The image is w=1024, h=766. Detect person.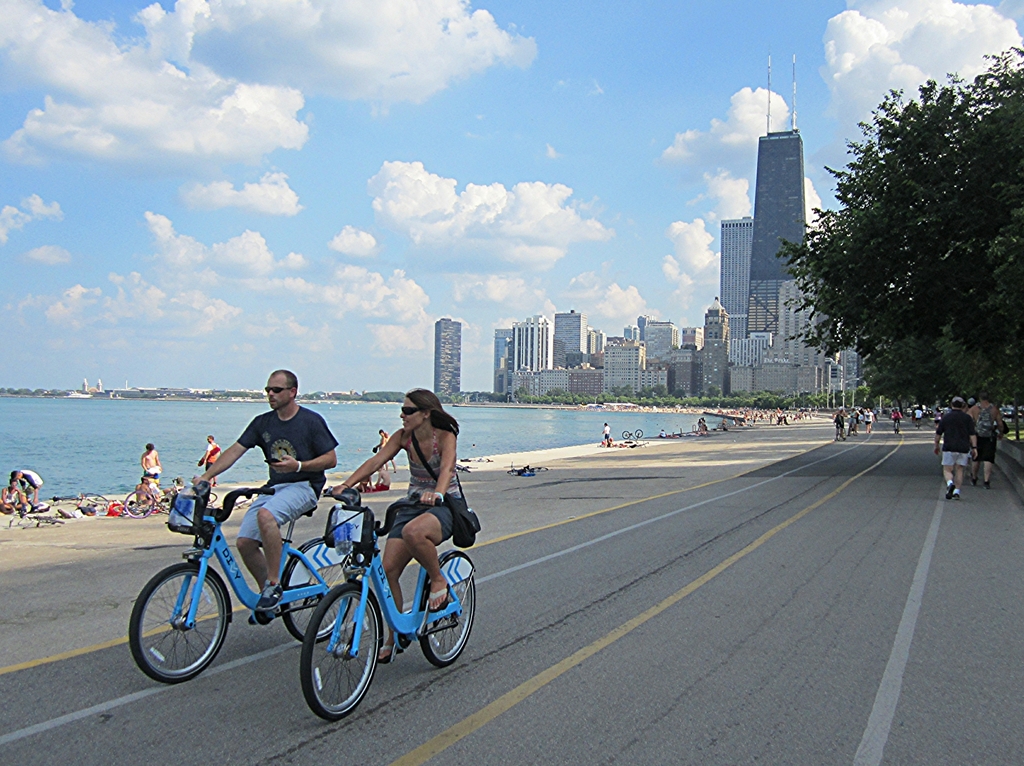
Detection: <region>375, 426, 397, 476</region>.
